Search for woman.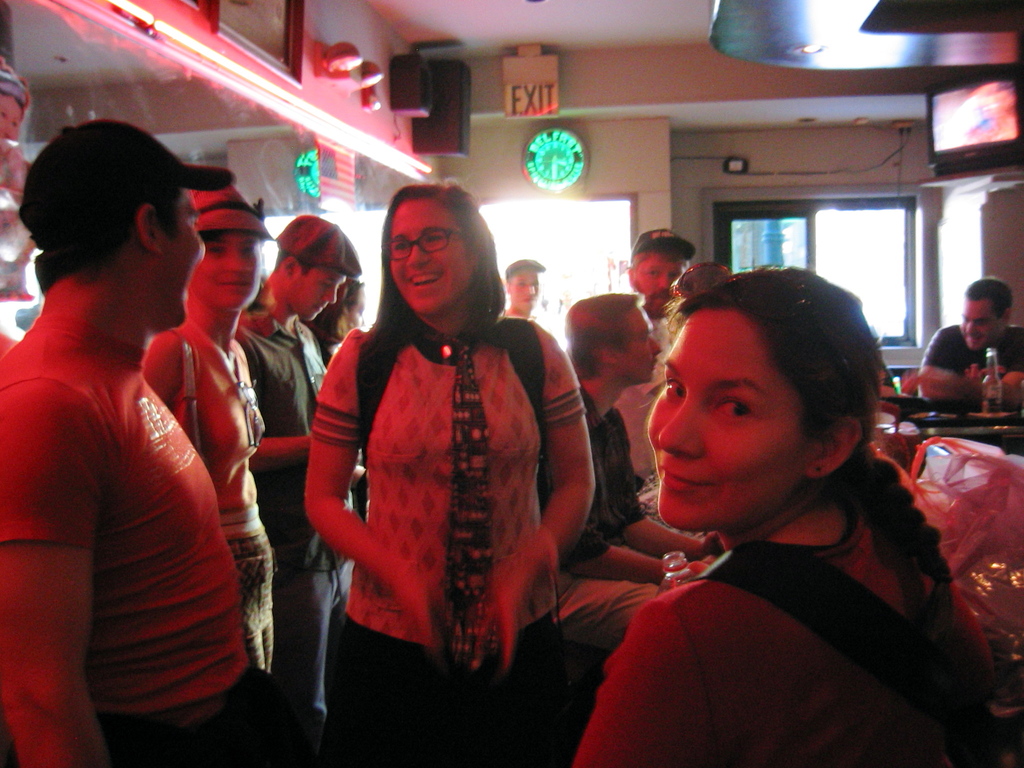
Found at {"left": 301, "top": 181, "right": 600, "bottom": 767}.
